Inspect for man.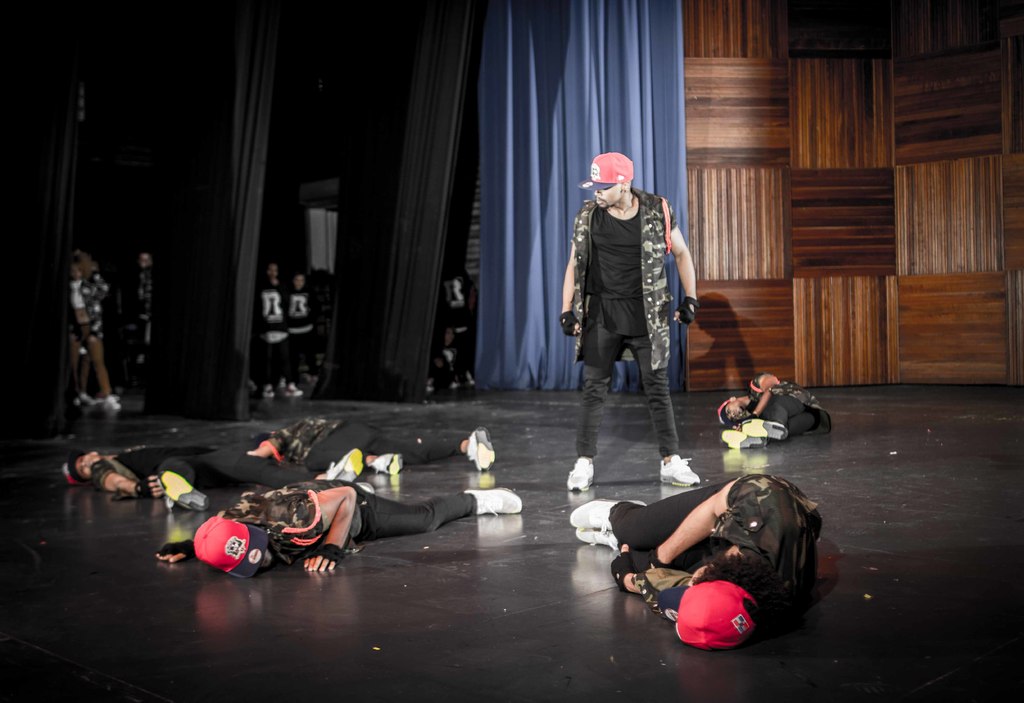
Inspection: {"left": 118, "top": 243, "right": 158, "bottom": 404}.
